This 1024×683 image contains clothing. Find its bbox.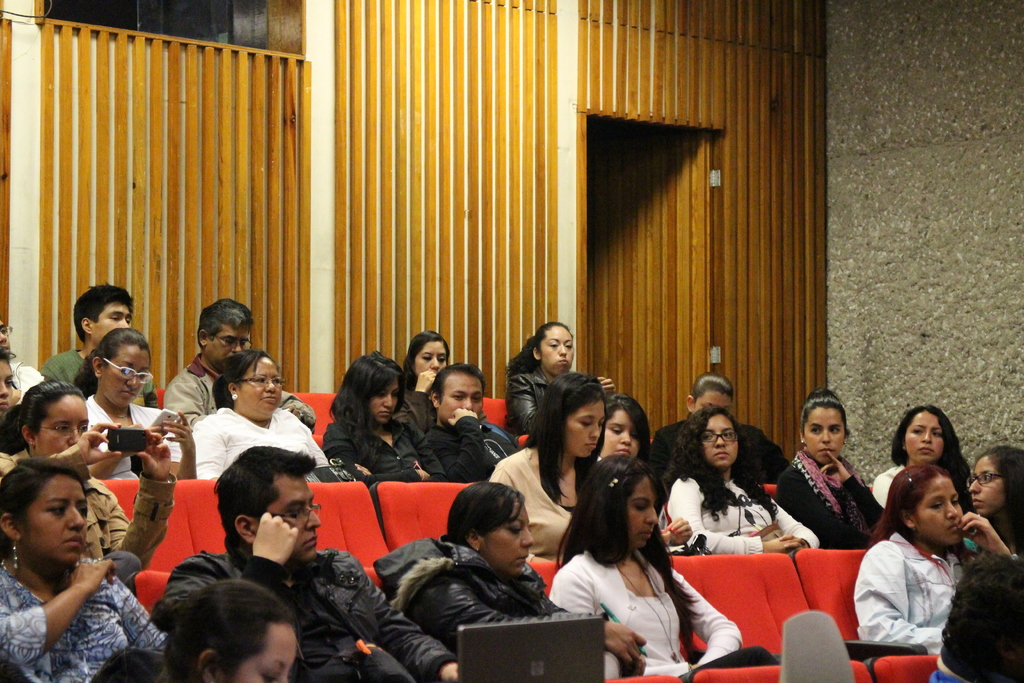
{"x1": 189, "y1": 403, "x2": 335, "y2": 479}.
